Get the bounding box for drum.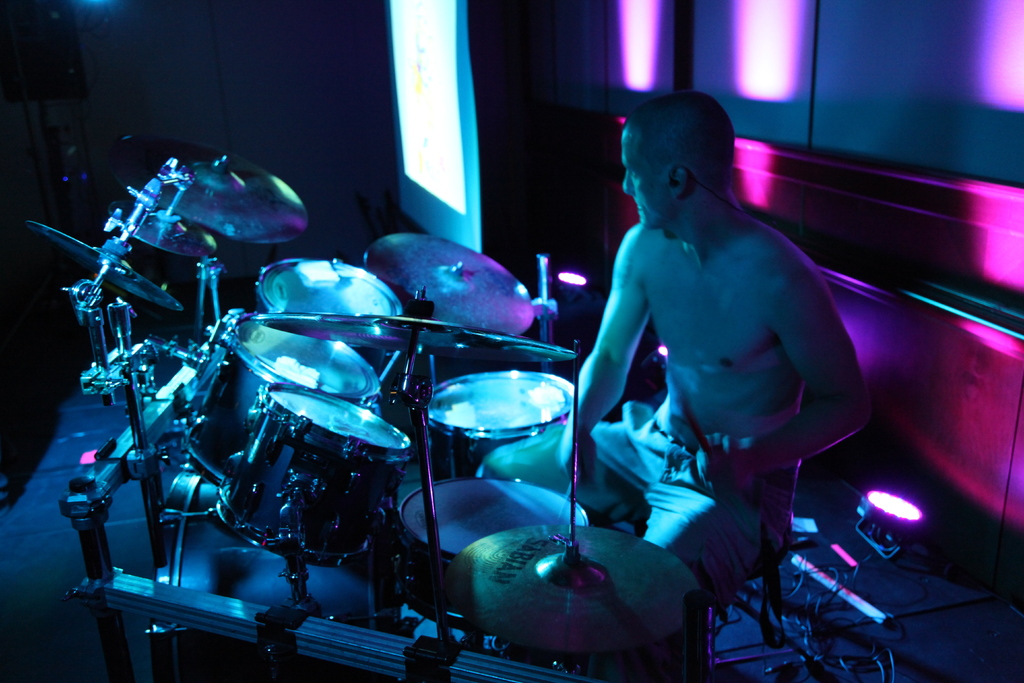
(183, 306, 382, 488).
